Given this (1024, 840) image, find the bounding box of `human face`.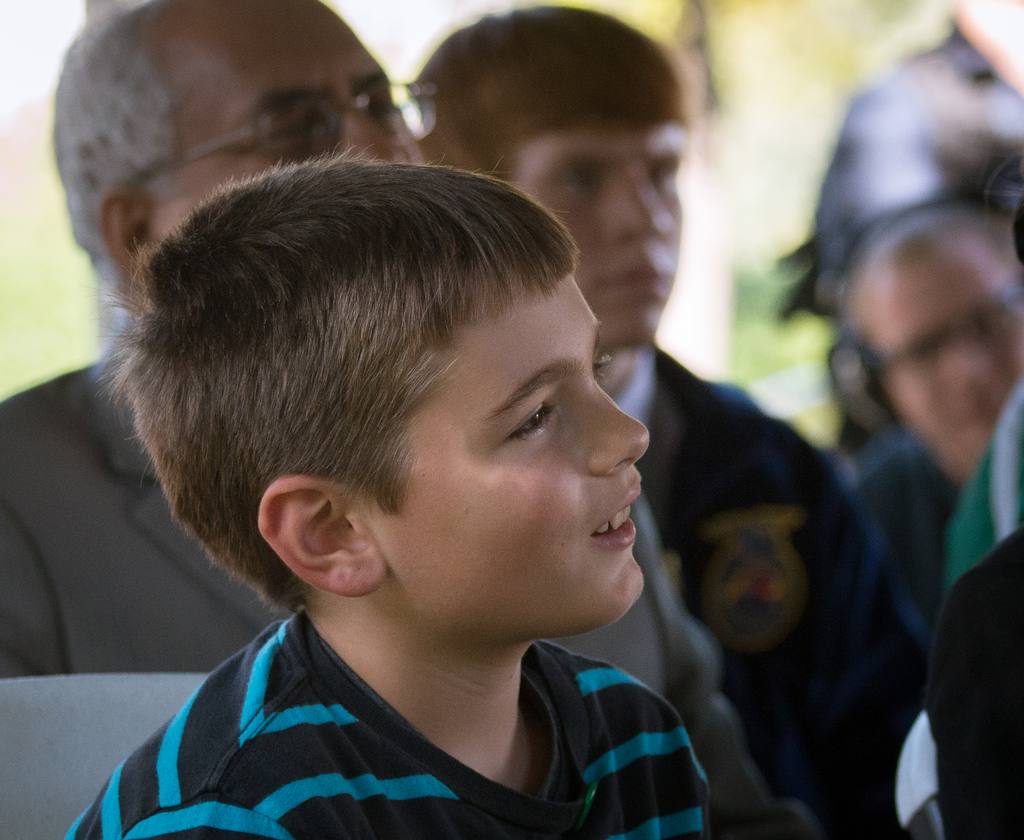
locate(878, 232, 1023, 475).
